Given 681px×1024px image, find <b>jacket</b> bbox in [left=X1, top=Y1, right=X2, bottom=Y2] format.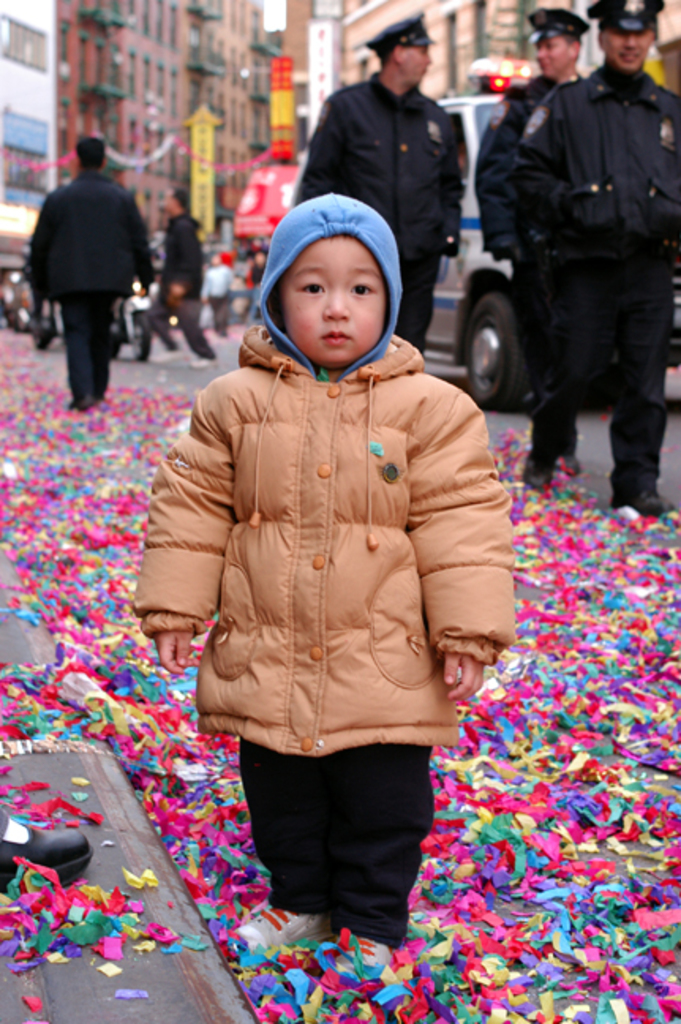
[left=139, top=231, right=510, bottom=770].
